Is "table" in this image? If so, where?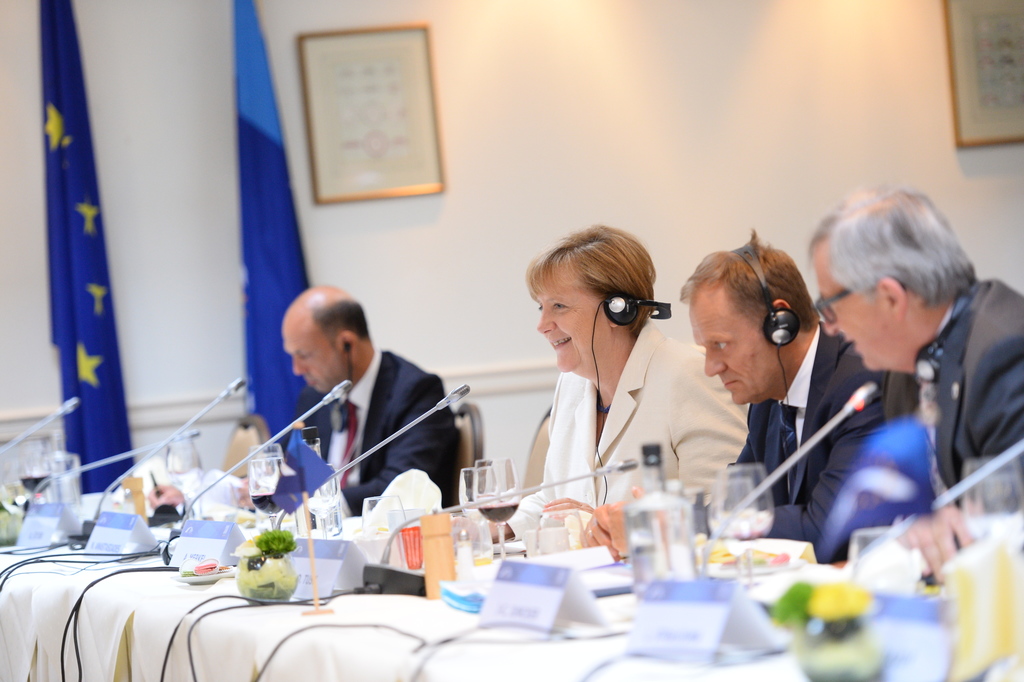
Yes, at select_region(0, 520, 796, 681).
